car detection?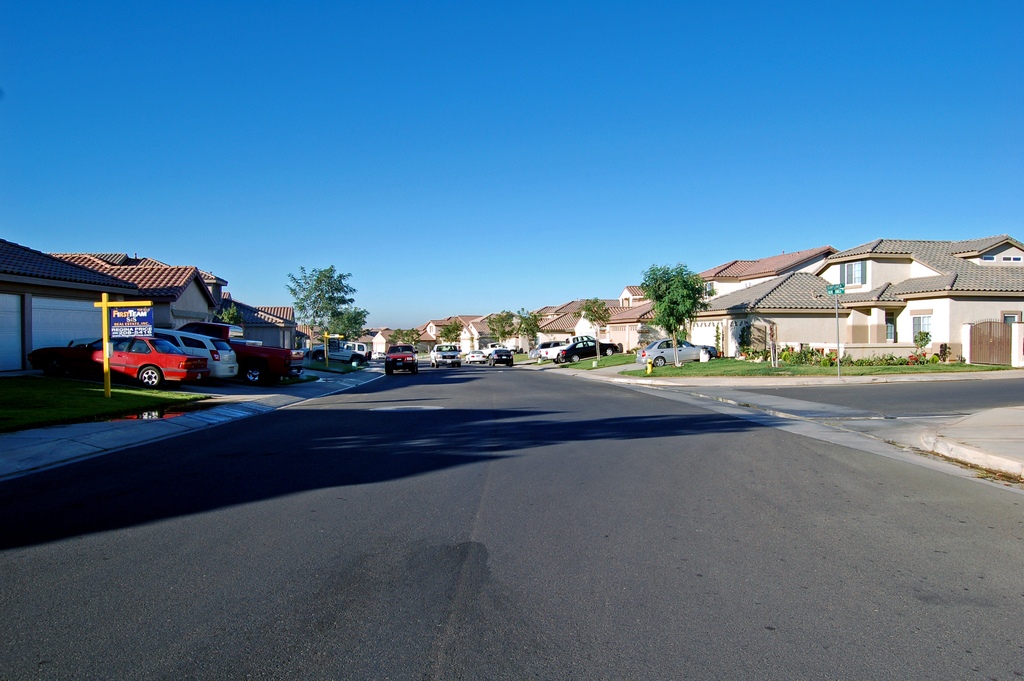
rect(429, 343, 463, 365)
